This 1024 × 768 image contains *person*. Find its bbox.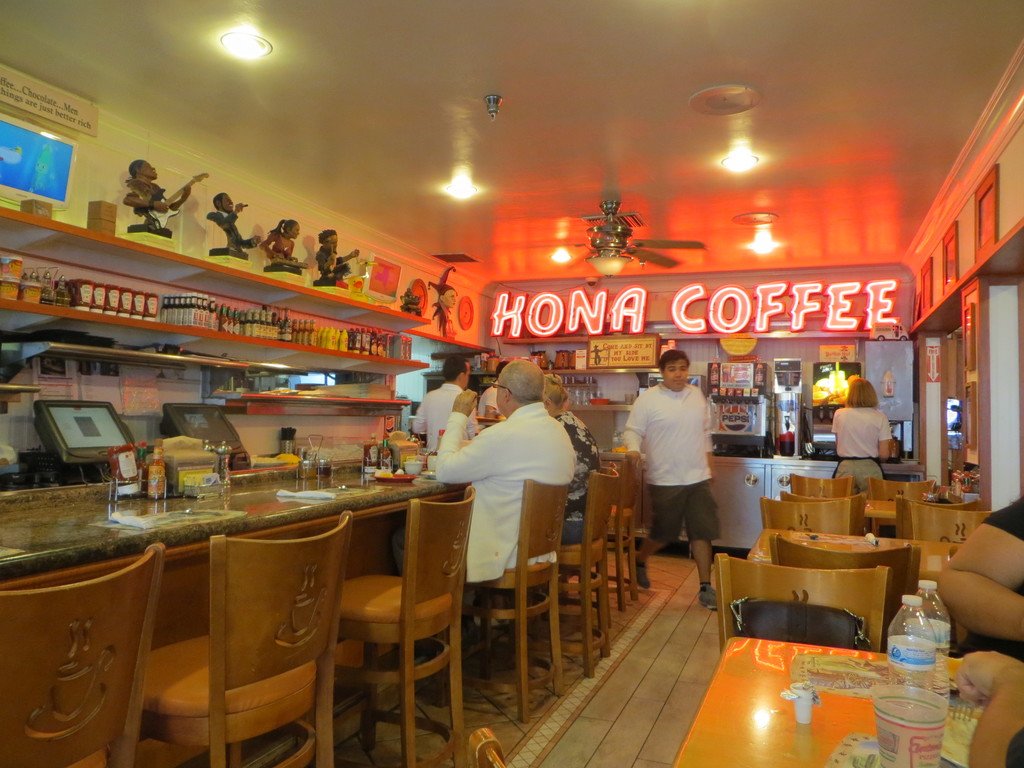
bbox=(831, 380, 893, 496).
